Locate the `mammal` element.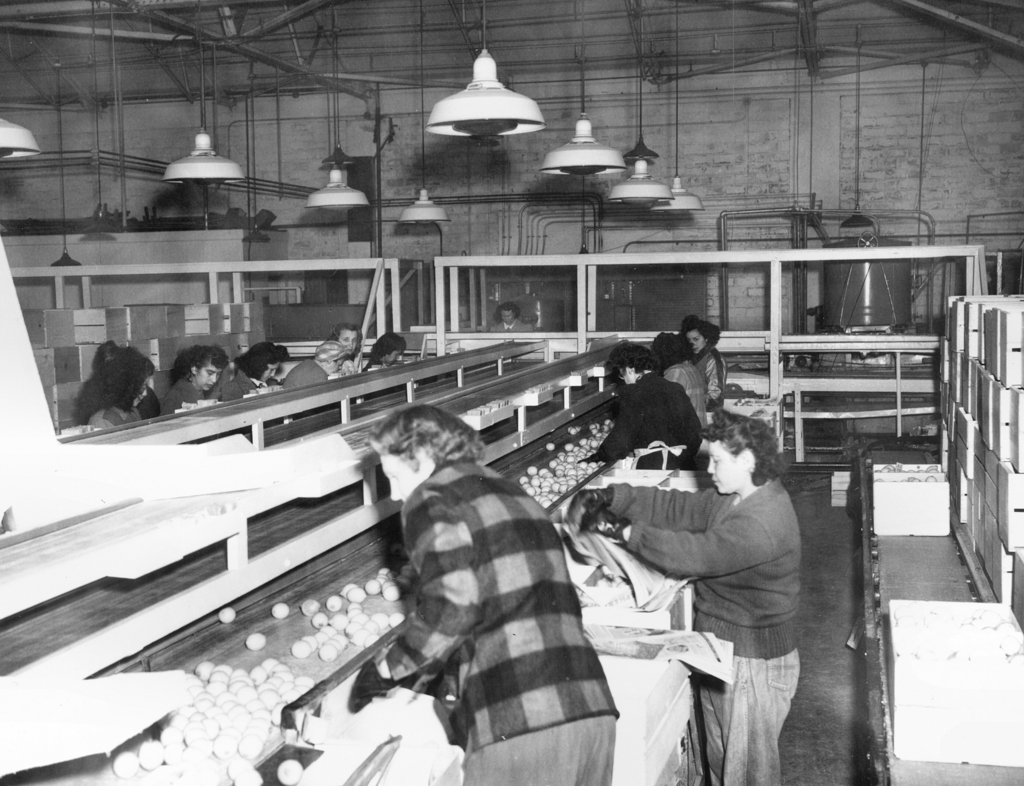
Element bbox: BBox(220, 339, 286, 397).
